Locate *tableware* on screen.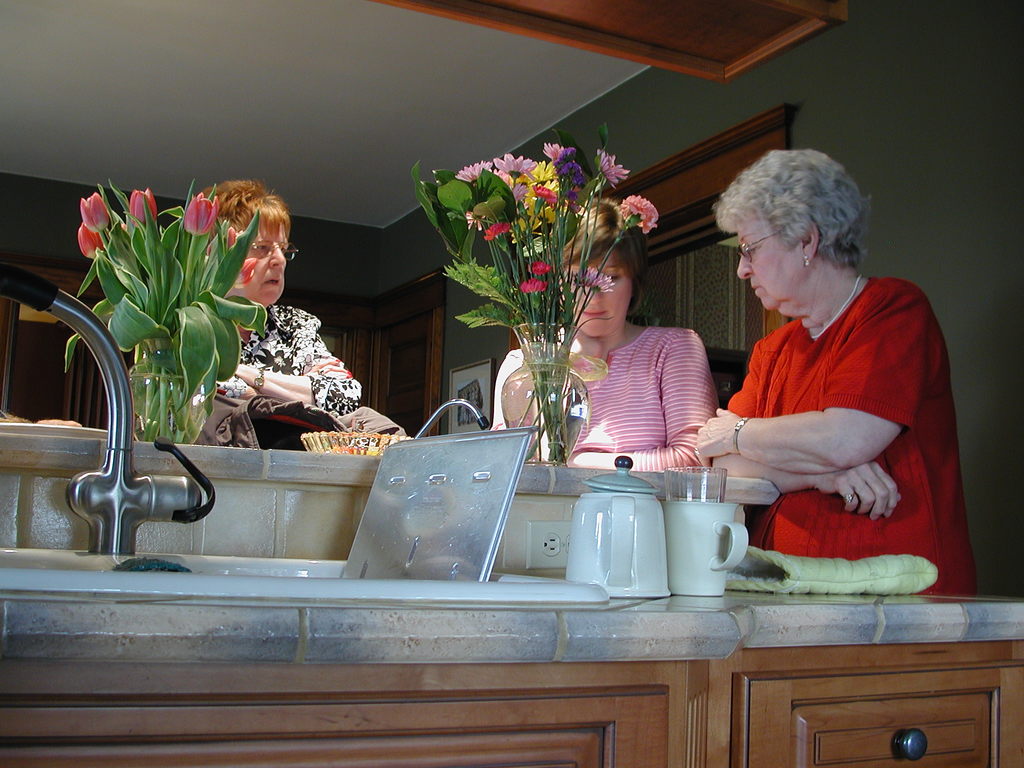
On screen at 662 499 751 595.
